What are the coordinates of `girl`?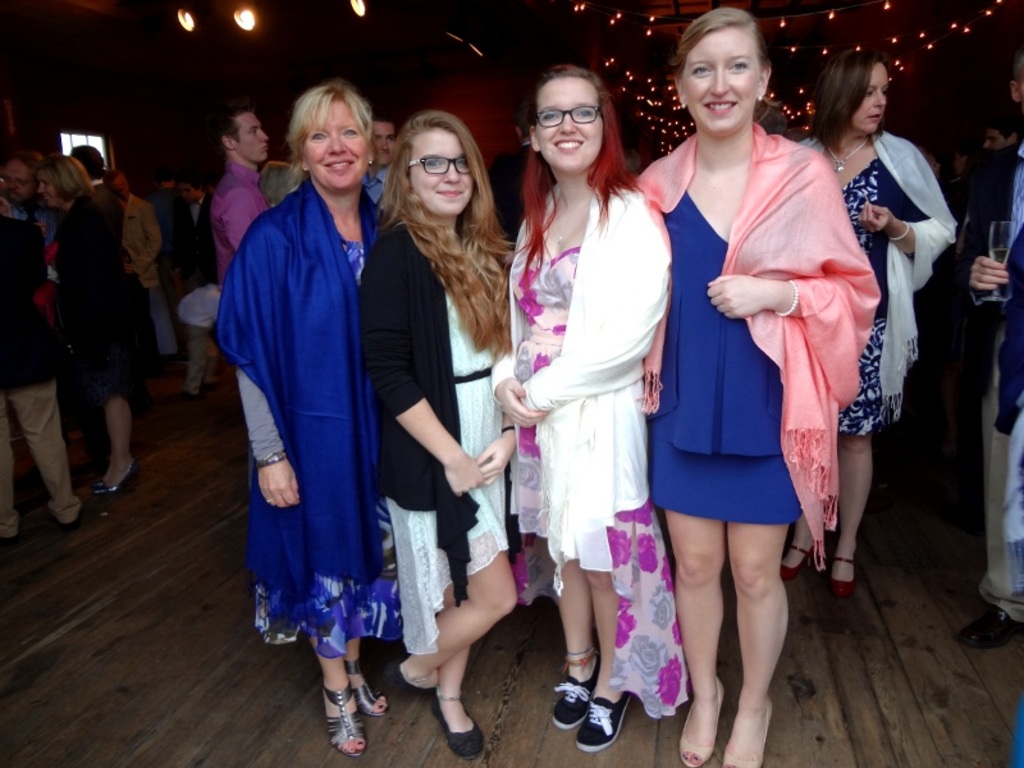
Rect(637, 0, 882, 767).
